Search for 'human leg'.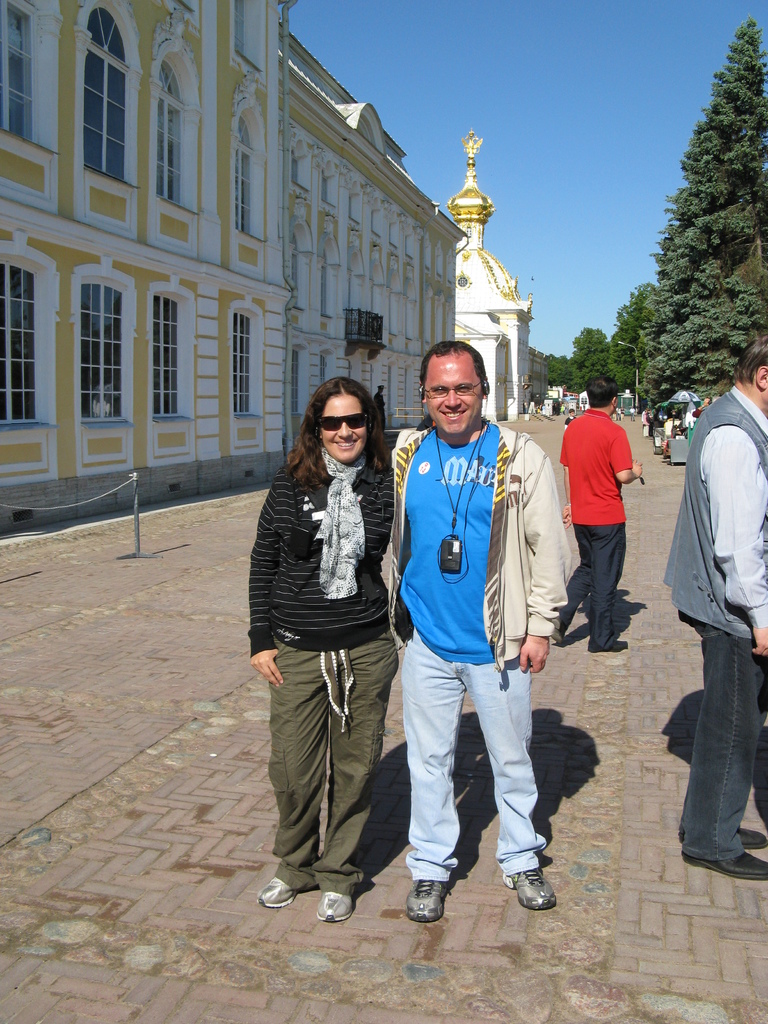
Found at left=254, top=641, right=326, bottom=915.
